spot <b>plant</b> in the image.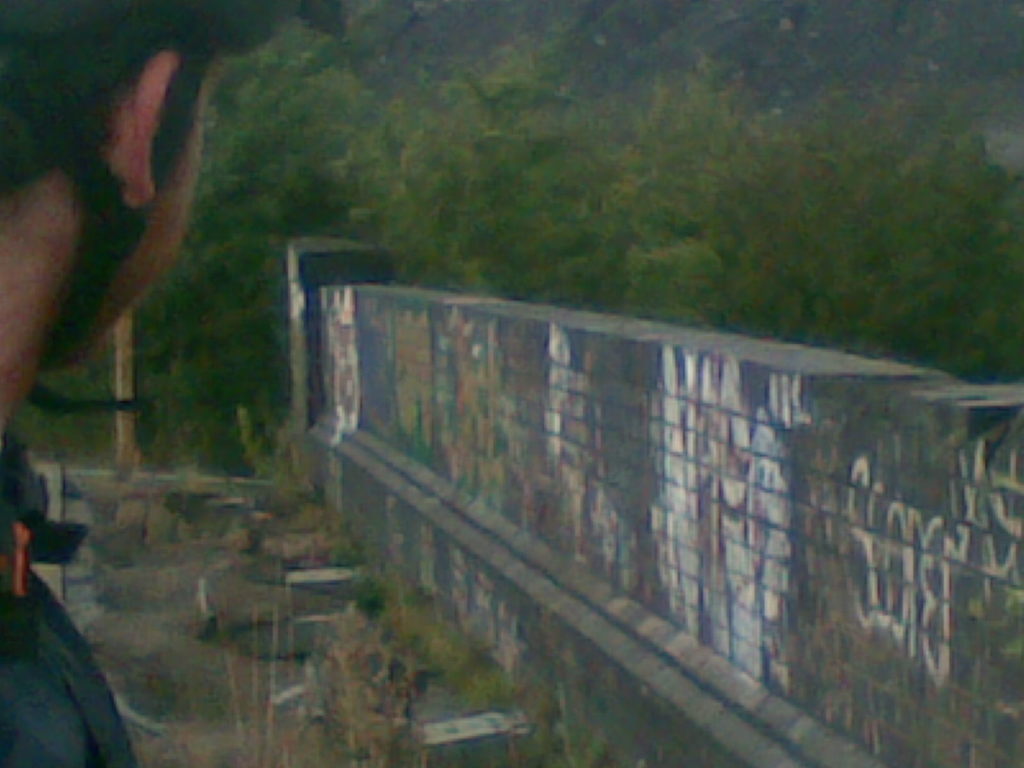
<b>plant</b> found at region(329, 519, 363, 568).
